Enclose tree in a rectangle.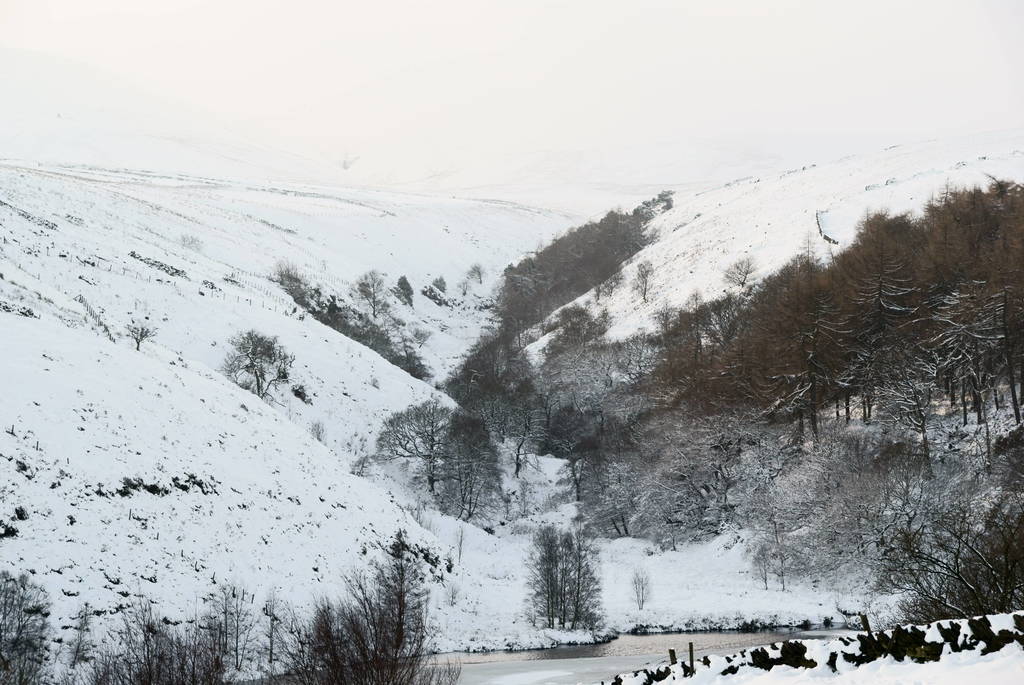
[x1=518, y1=508, x2=595, y2=635].
